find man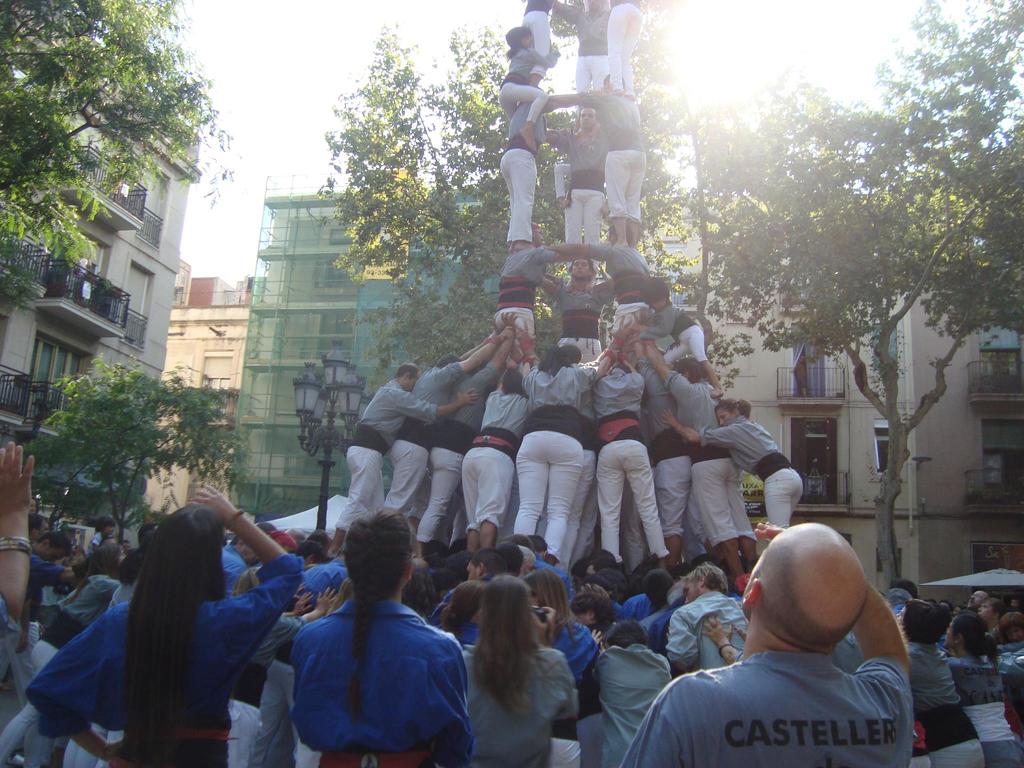
(545, 237, 653, 338)
